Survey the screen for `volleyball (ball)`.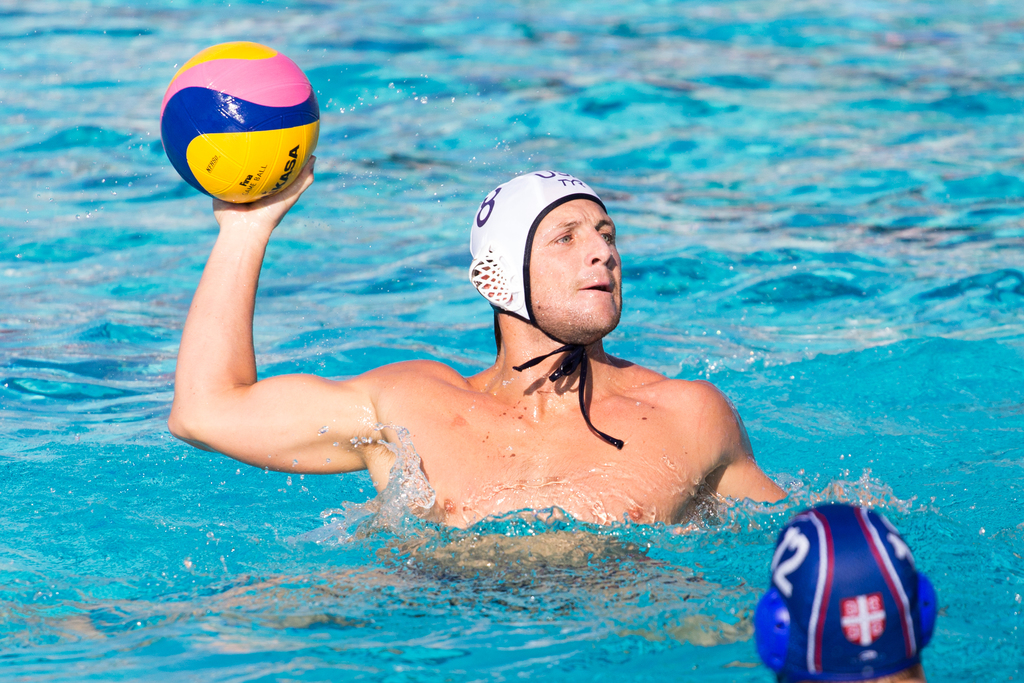
Survey found: 157, 39, 321, 204.
